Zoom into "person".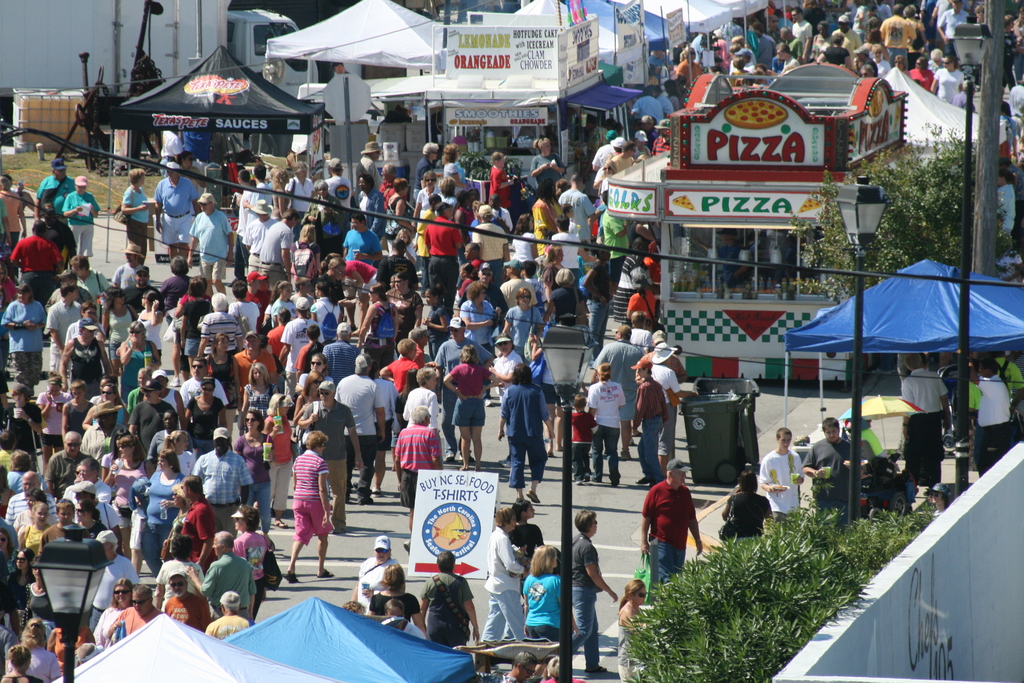
Zoom target: select_region(754, 428, 803, 516).
